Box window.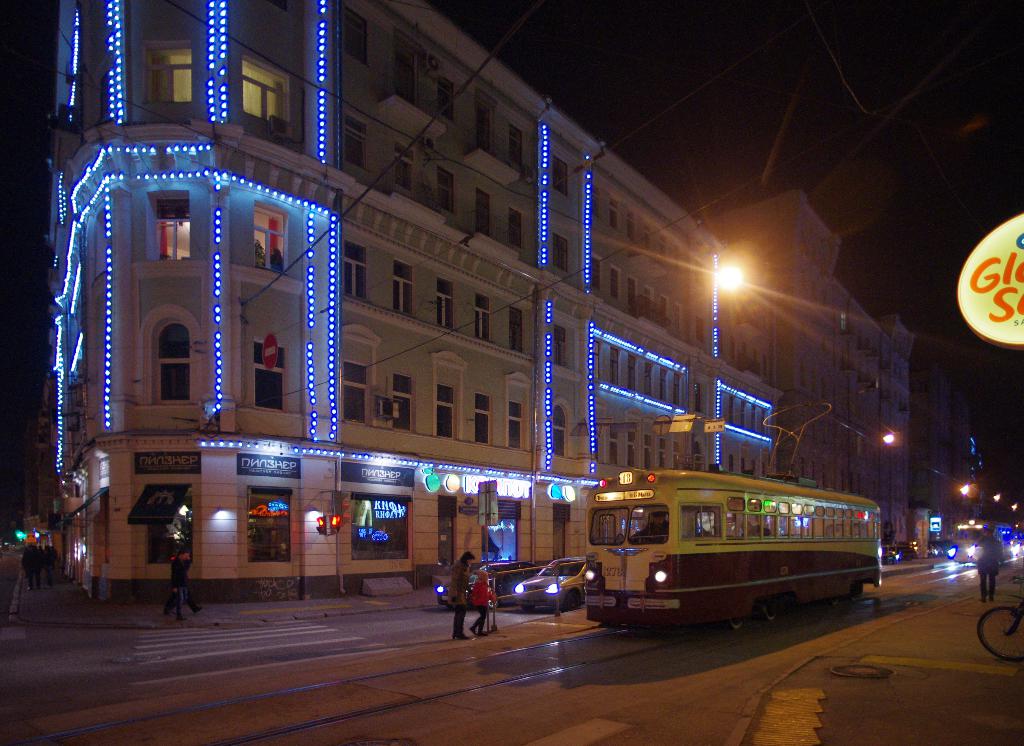
(x1=472, y1=283, x2=493, y2=343).
